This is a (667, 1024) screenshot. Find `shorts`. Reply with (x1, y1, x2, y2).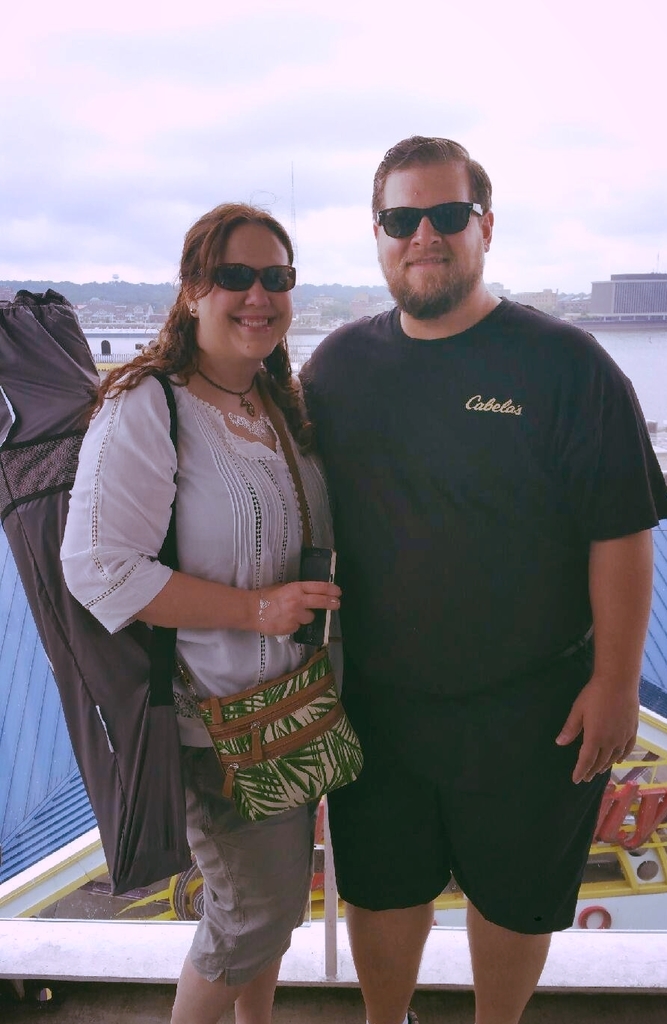
(321, 697, 615, 932).
